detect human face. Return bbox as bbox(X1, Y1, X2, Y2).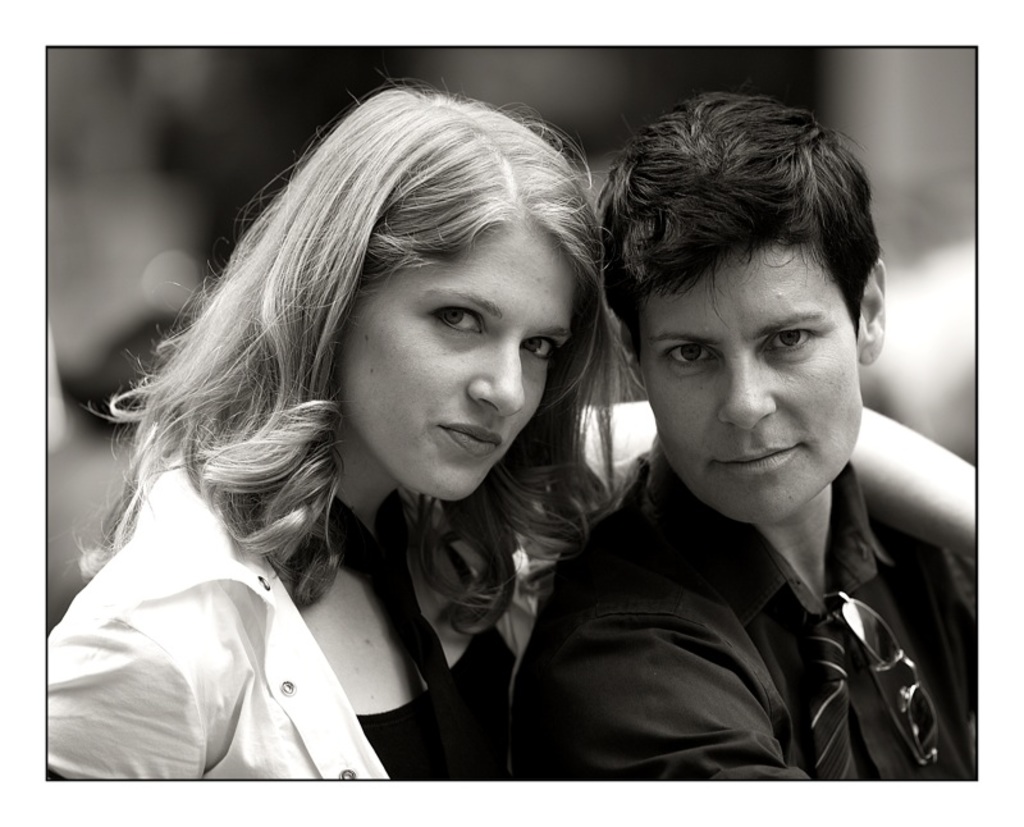
bbox(634, 228, 864, 529).
